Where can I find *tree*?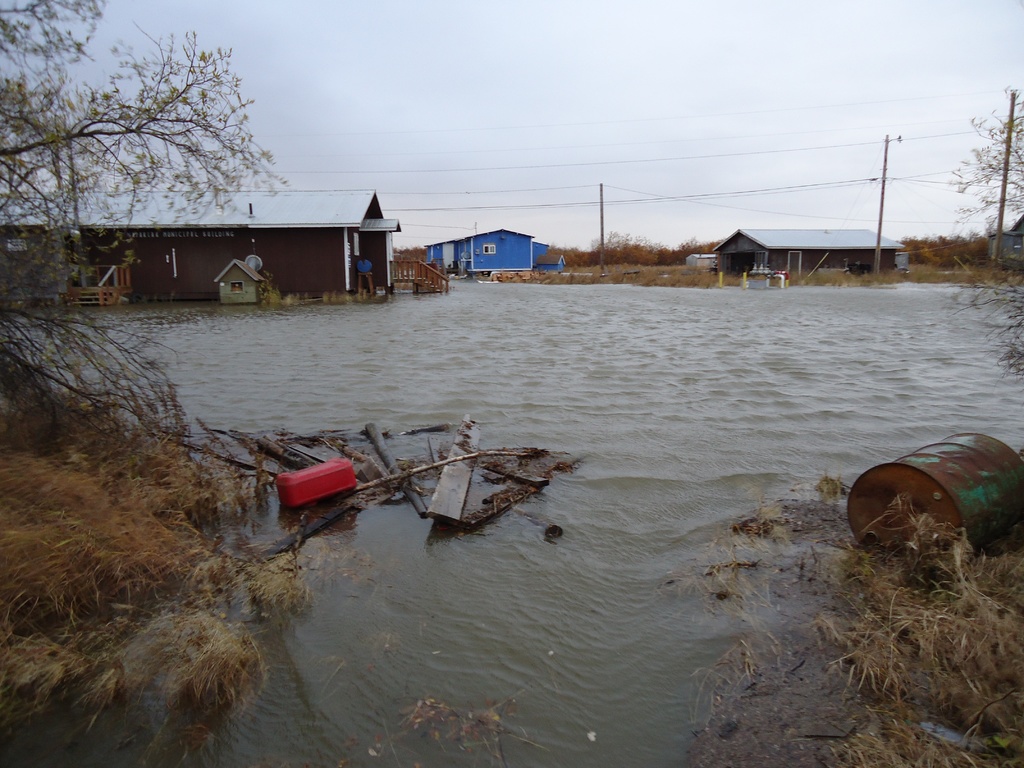
You can find it at [947, 83, 1023, 380].
